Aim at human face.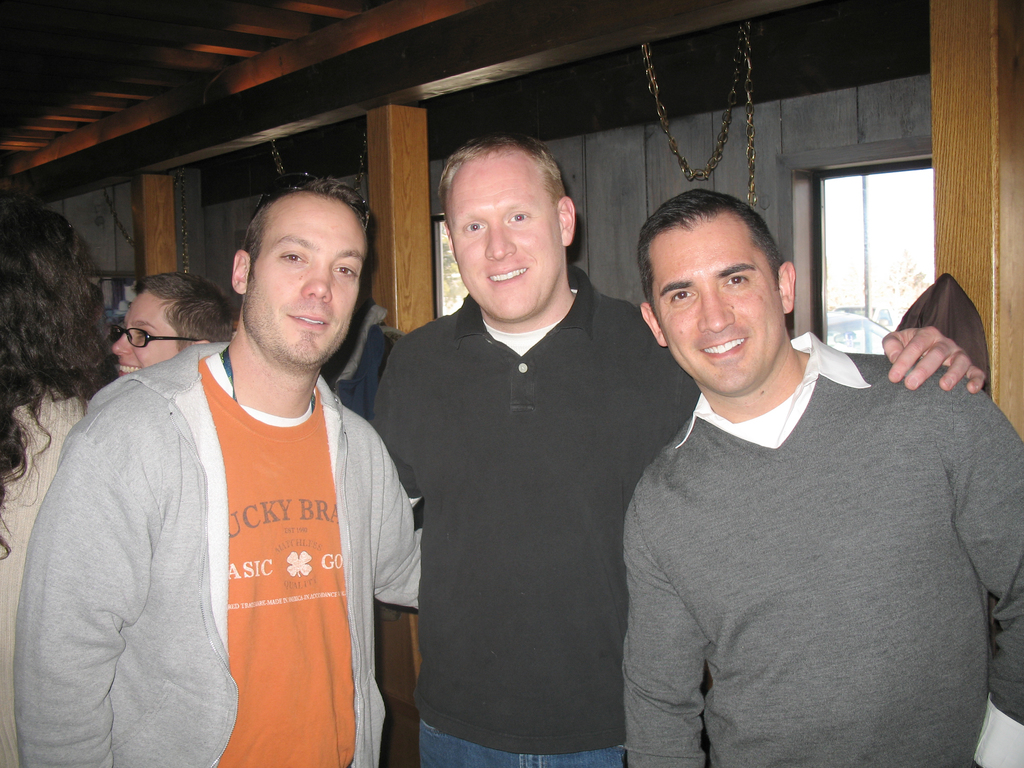
Aimed at bbox=[651, 208, 782, 397].
